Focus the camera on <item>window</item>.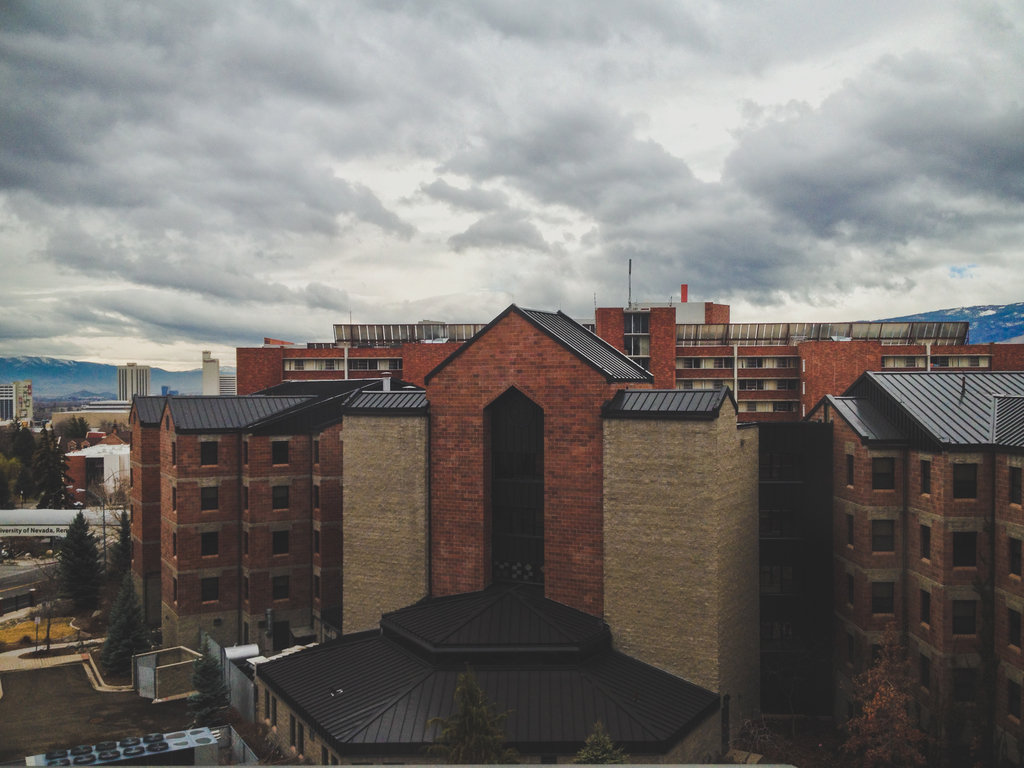
Focus region: [left=191, top=435, right=224, bottom=473].
